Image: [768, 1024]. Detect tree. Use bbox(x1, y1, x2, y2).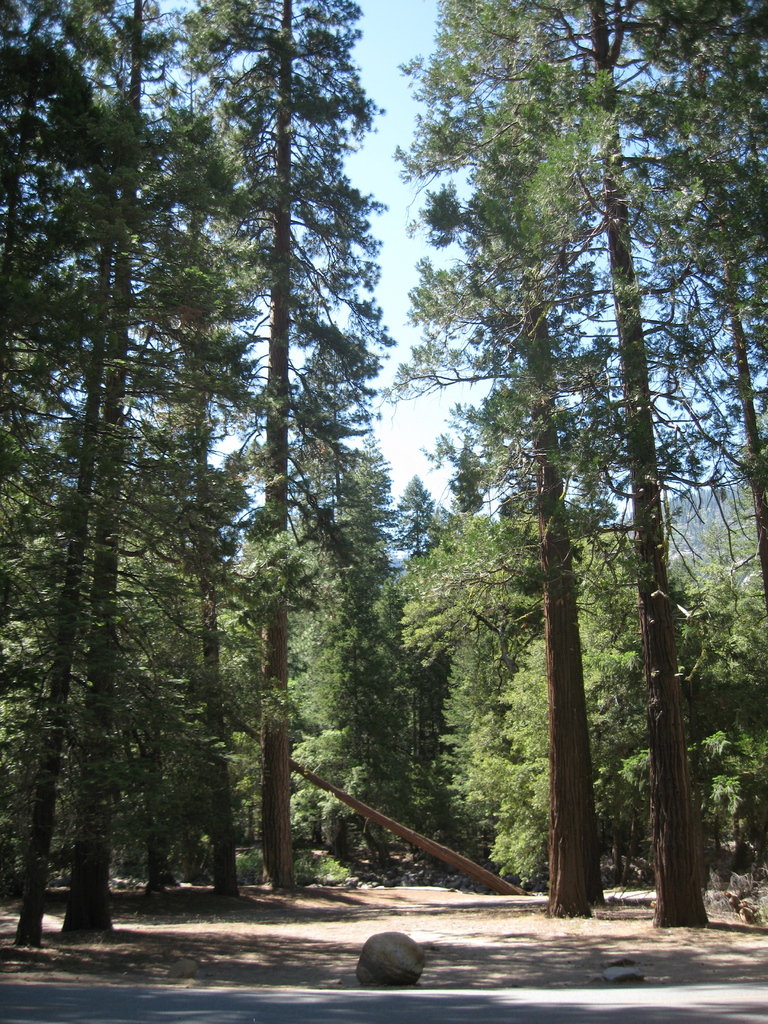
bbox(497, 598, 629, 913).
